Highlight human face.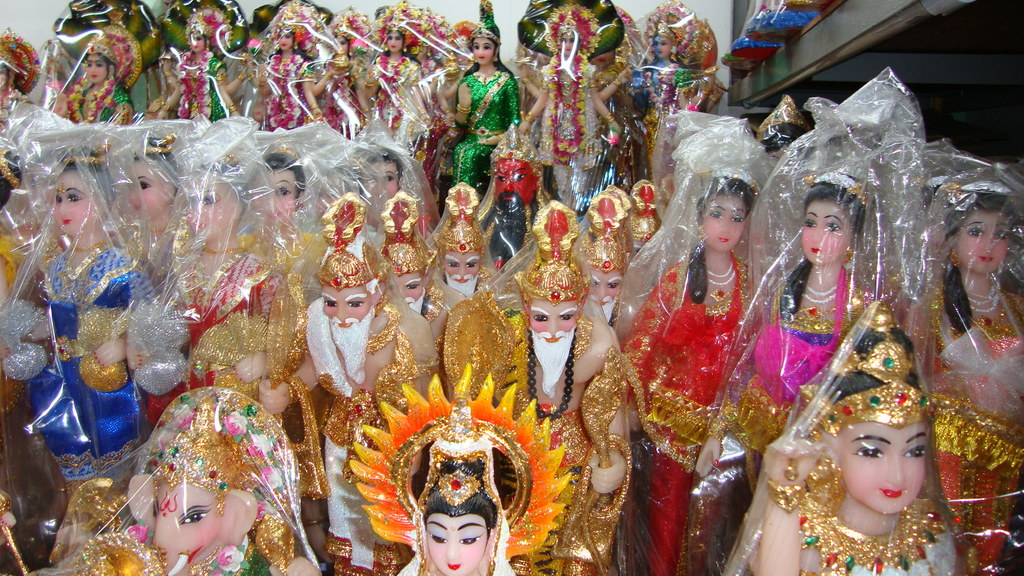
Highlighted region: 424:520:486:575.
